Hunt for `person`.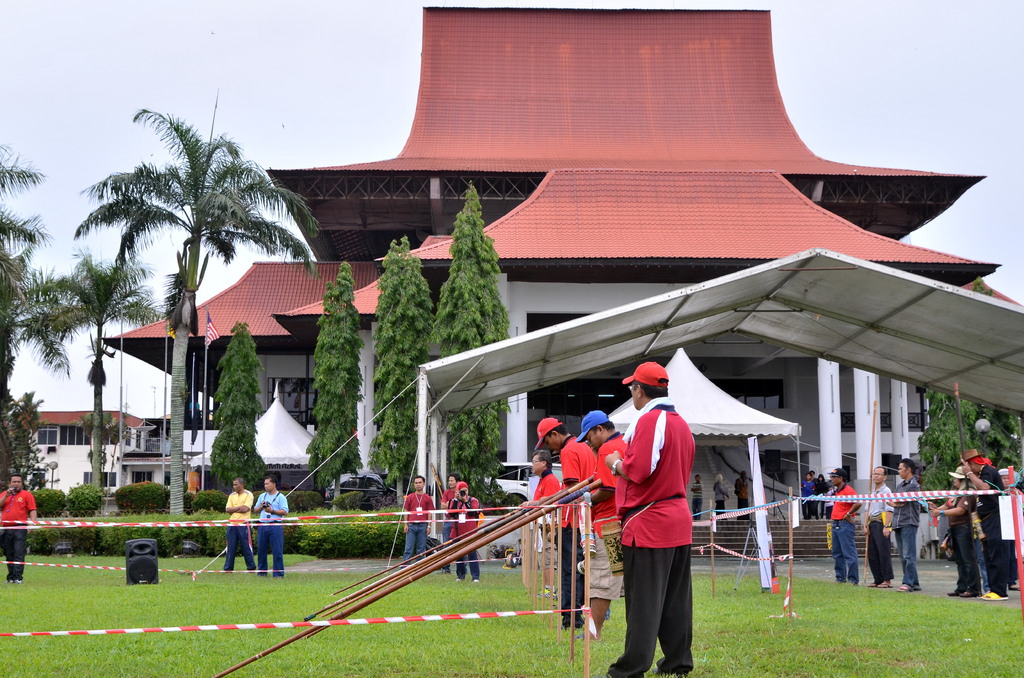
Hunted down at x1=572, y1=408, x2=630, y2=642.
